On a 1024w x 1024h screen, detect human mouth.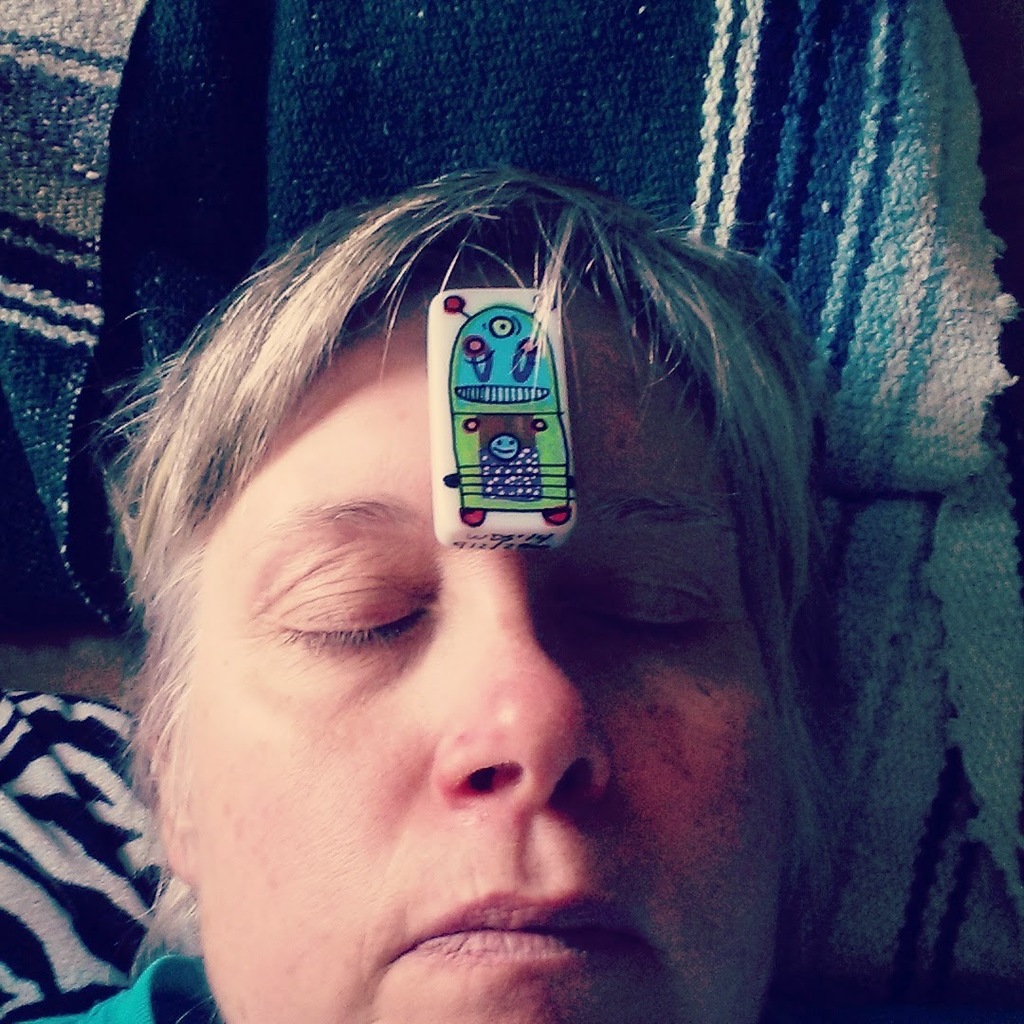
x1=416 y1=890 x2=654 y2=960.
